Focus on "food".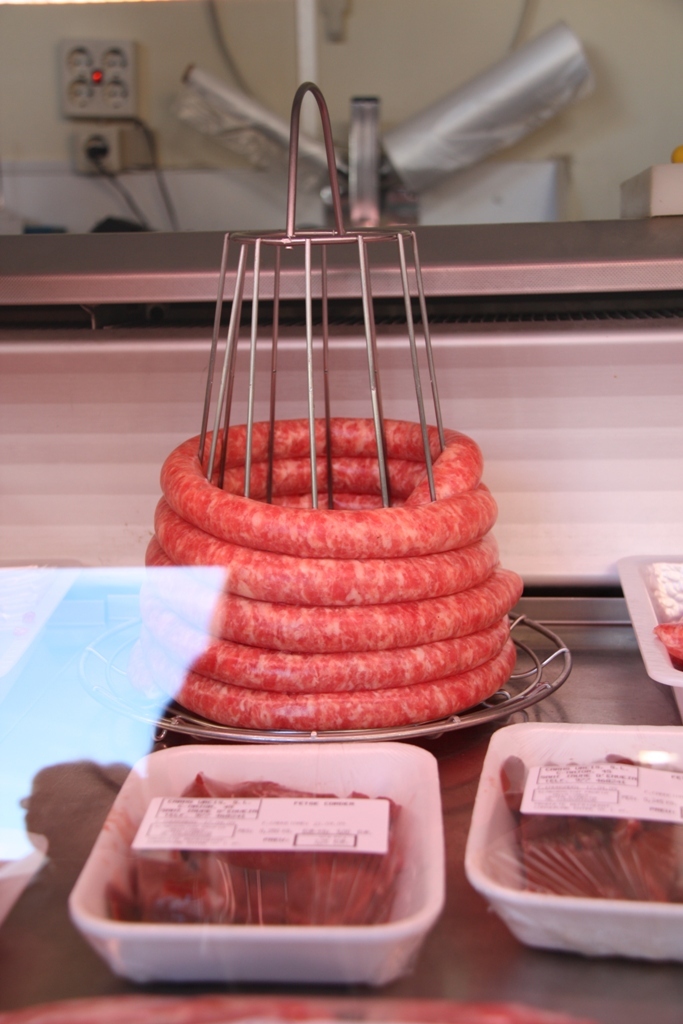
Focused at box=[646, 561, 682, 619].
